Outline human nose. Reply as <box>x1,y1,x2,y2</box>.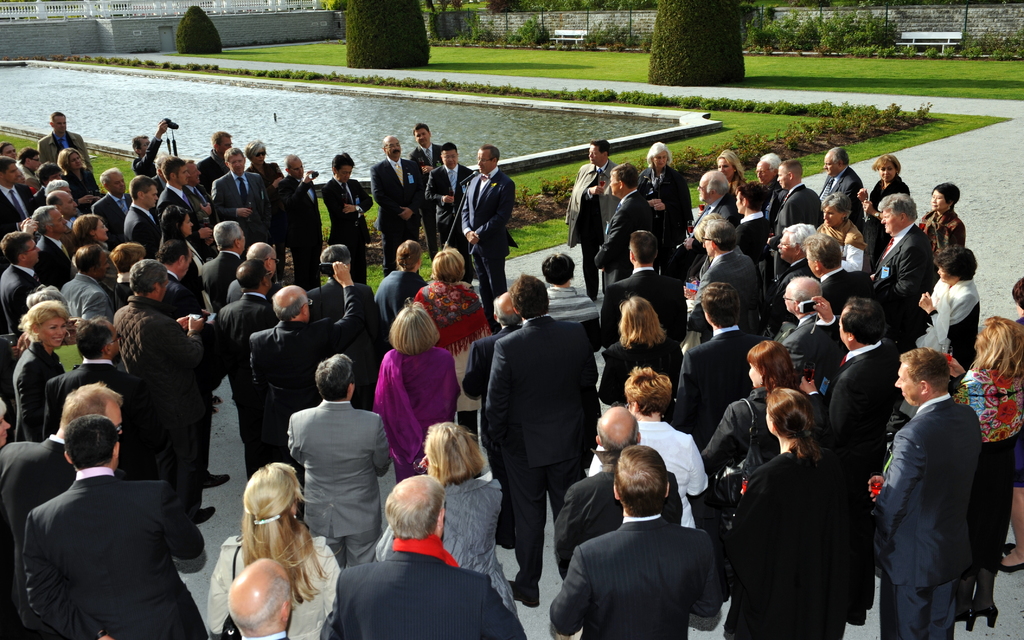
<box>155,196,157,200</box>.
